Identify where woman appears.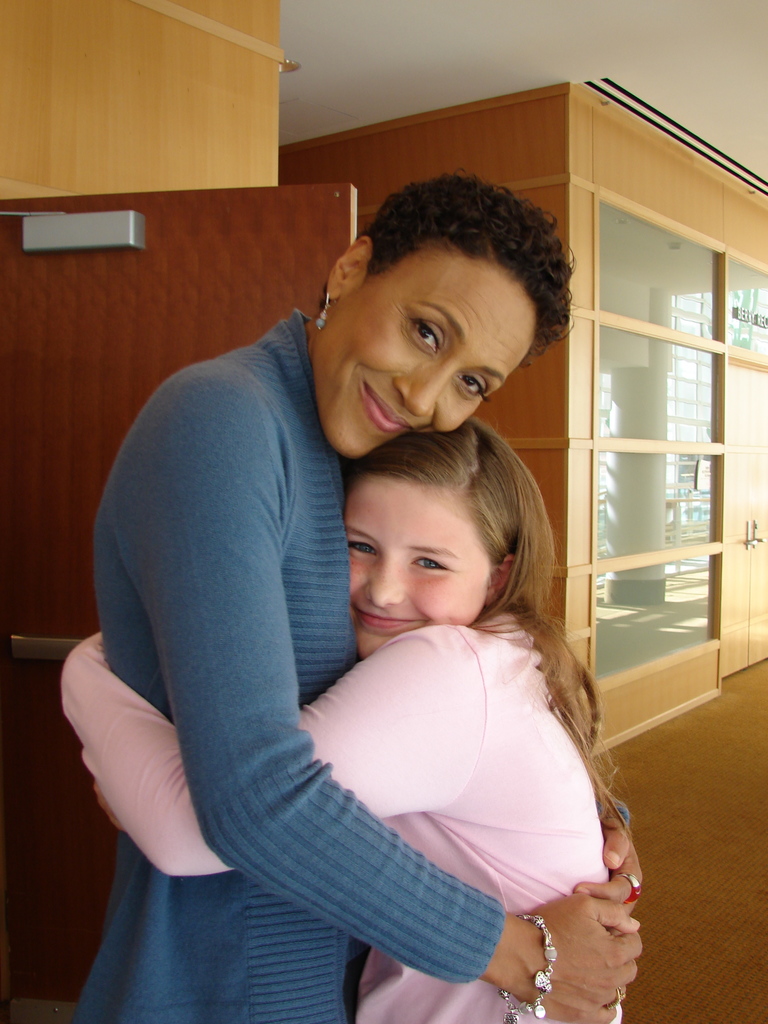
Appears at BBox(74, 164, 645, 1023).
